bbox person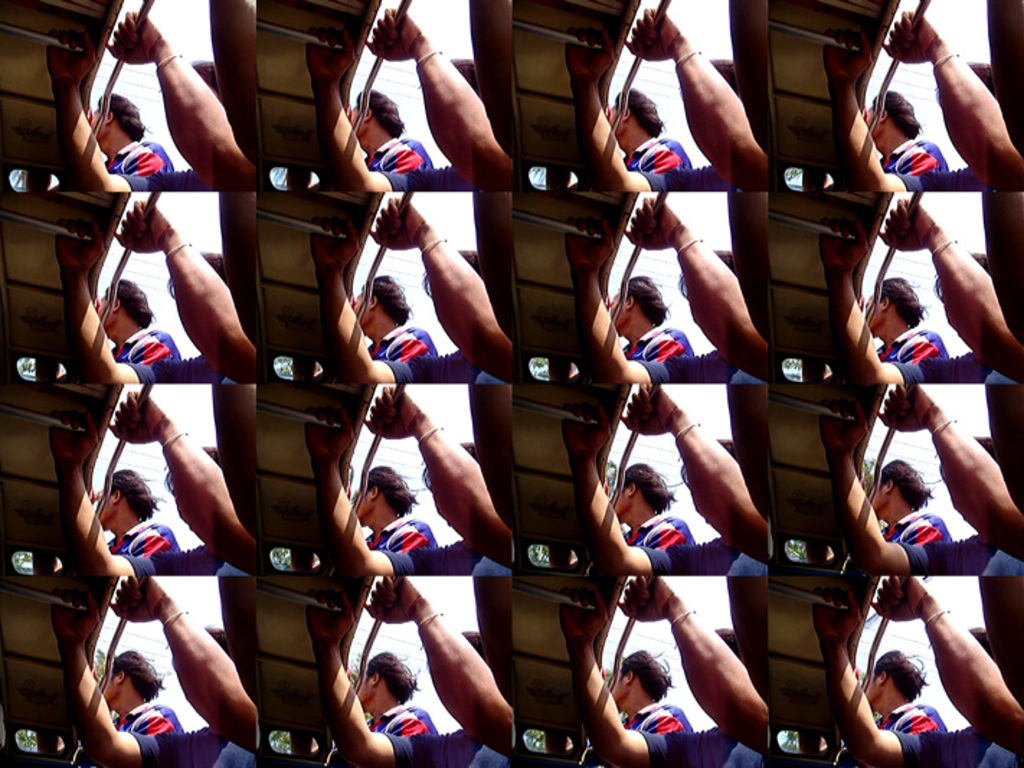
left=572, top=602, right=759, bottom=767
